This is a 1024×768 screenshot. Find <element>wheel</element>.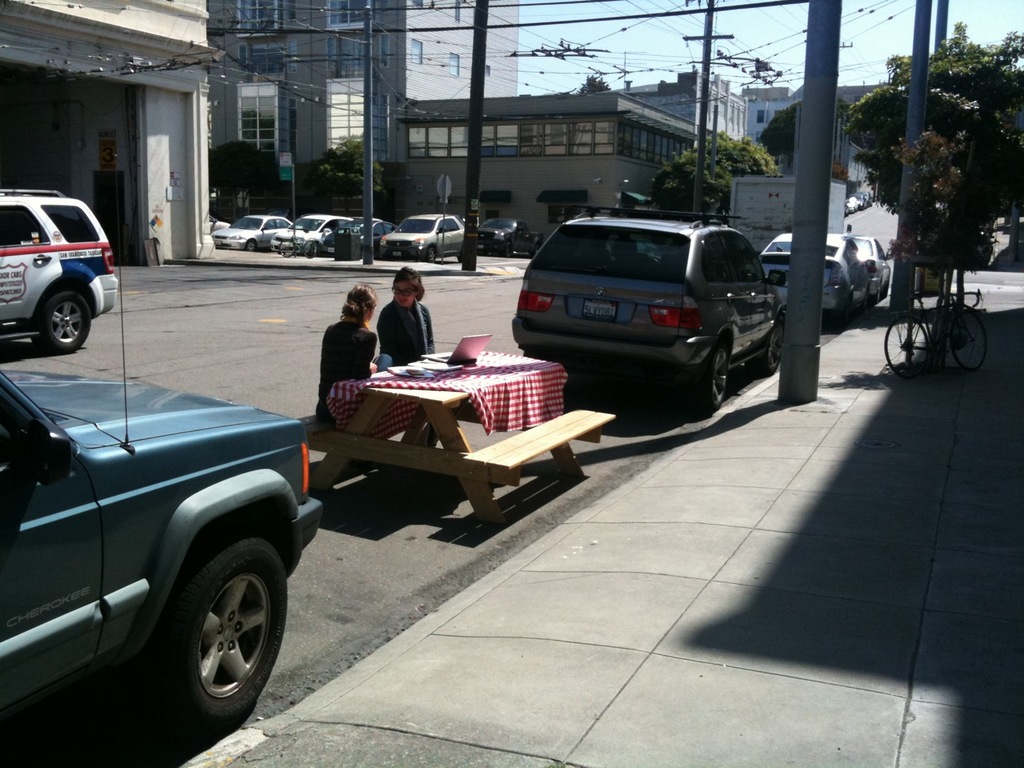
Bounding box: (246, 239, 258, 250).
